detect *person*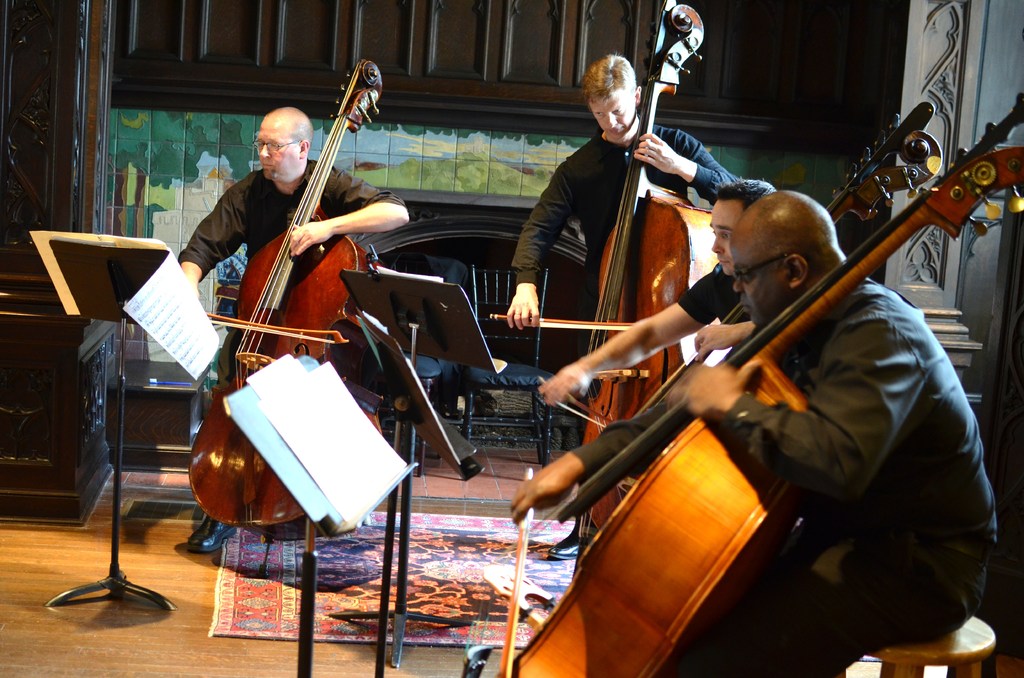
locate(539, 177, 784, 412)
